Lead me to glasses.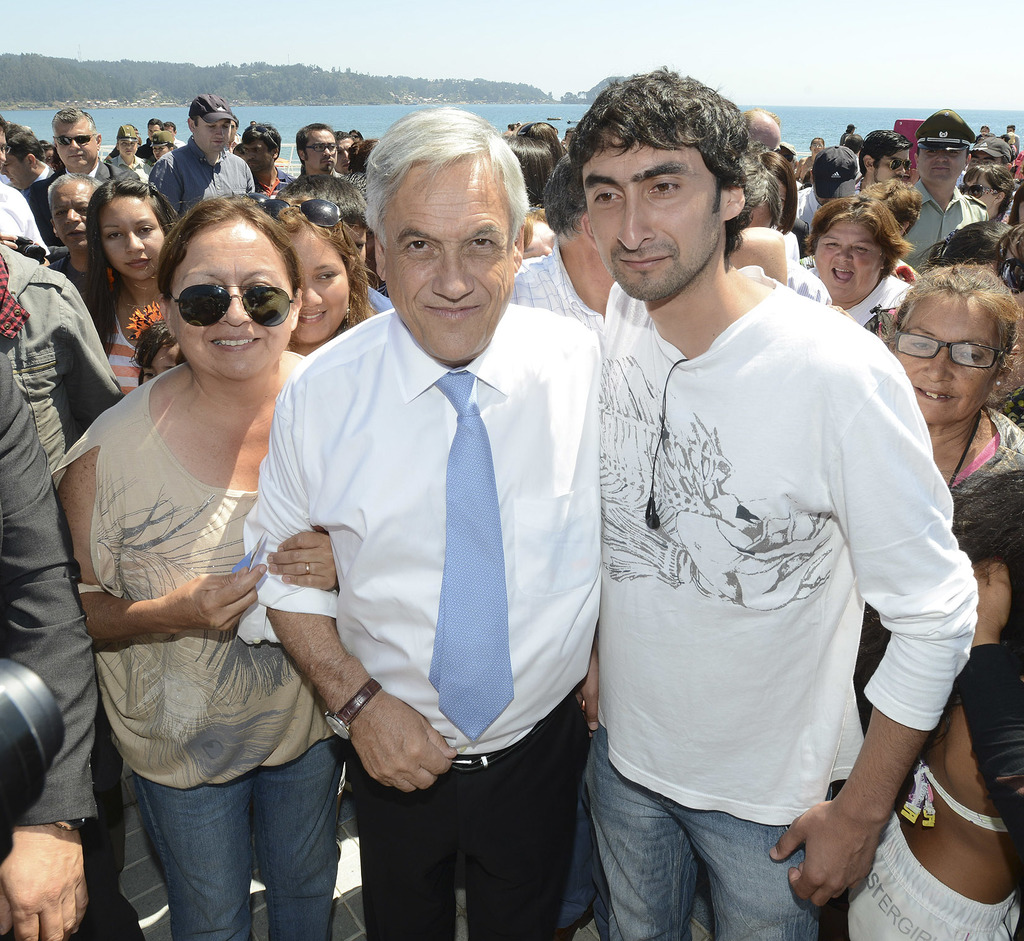
Lead to Rect(259, 197, 349, 239).
